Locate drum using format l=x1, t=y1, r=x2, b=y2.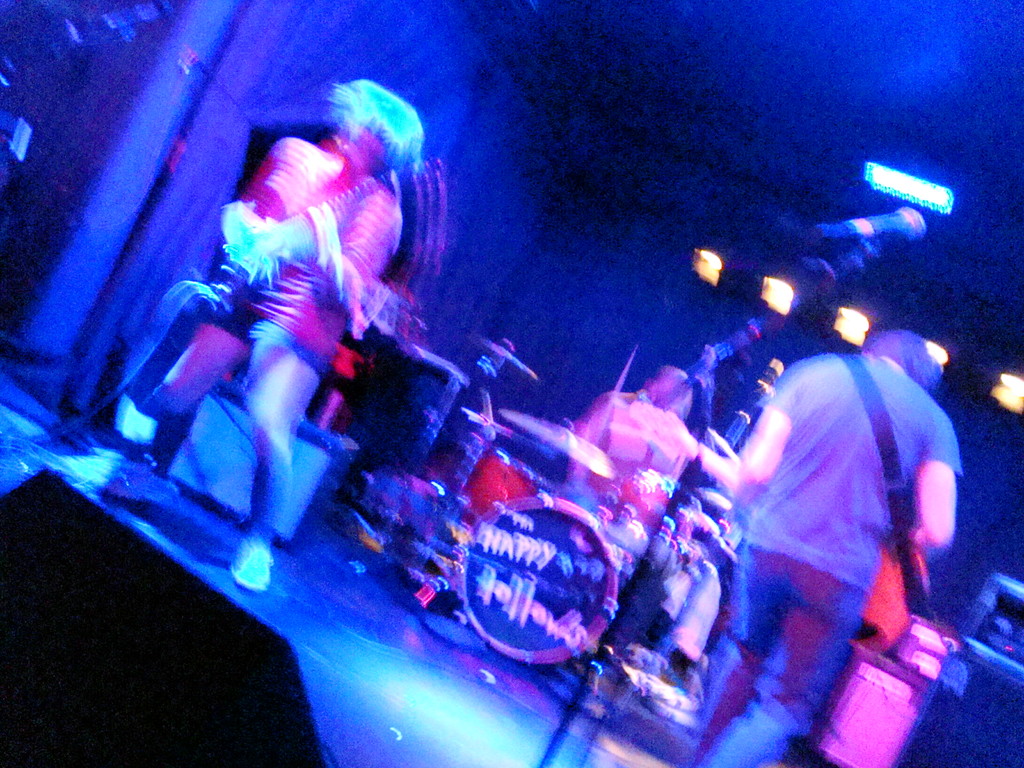
l=452, t=495, r=617, b=669.
